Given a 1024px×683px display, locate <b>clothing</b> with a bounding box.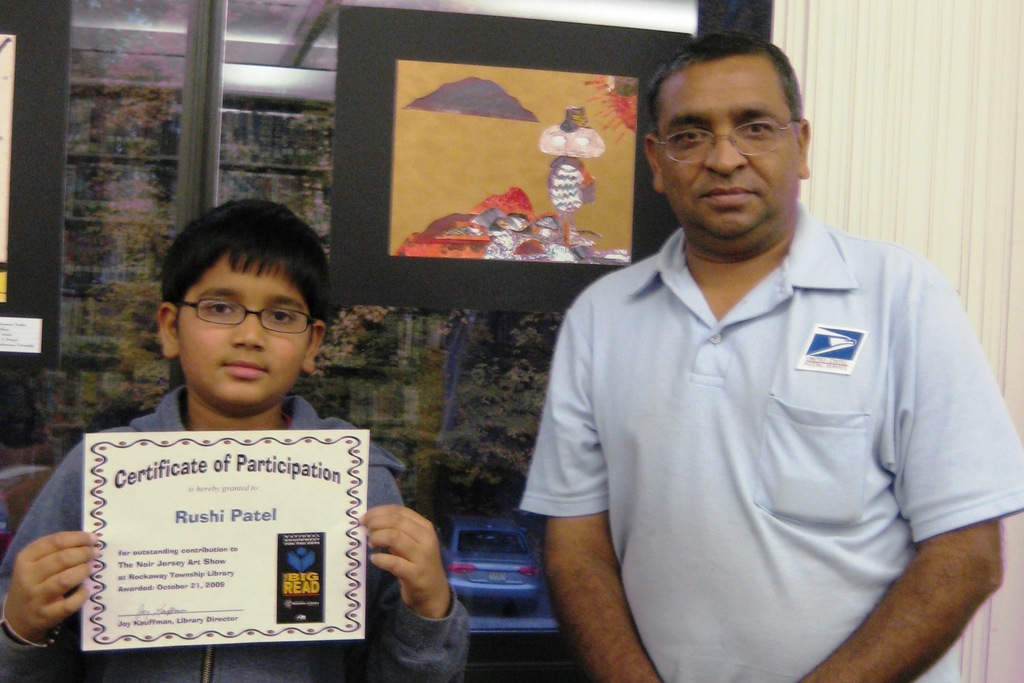
Located: (x1=0, y1=383, x2=472, y2=682).
